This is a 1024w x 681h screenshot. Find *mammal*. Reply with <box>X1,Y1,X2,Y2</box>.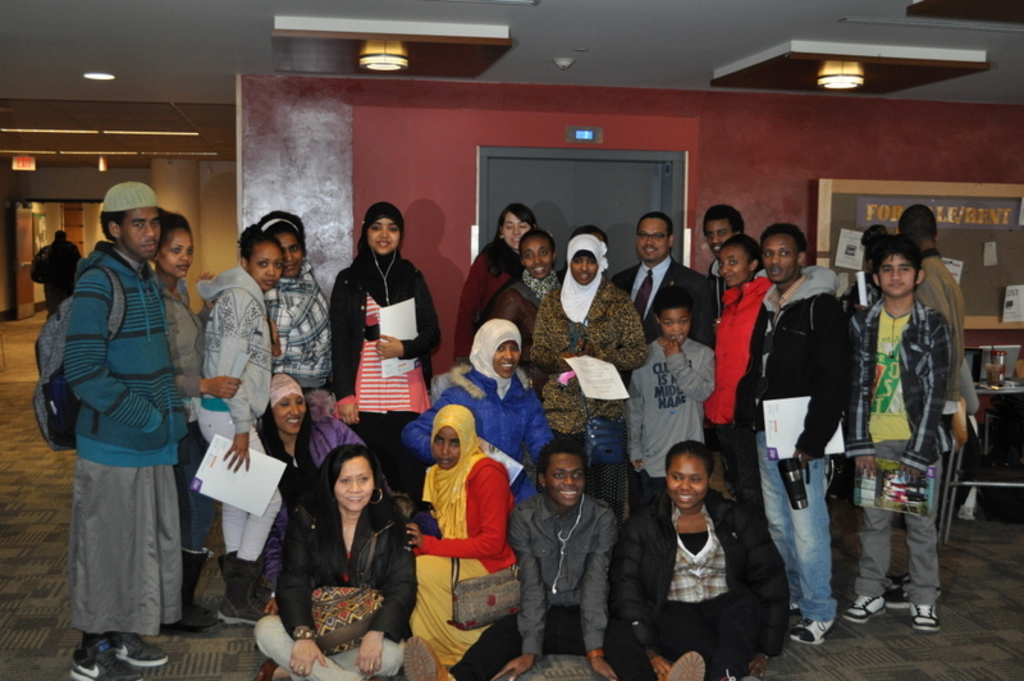
<box>152,207,246,630</box>.
